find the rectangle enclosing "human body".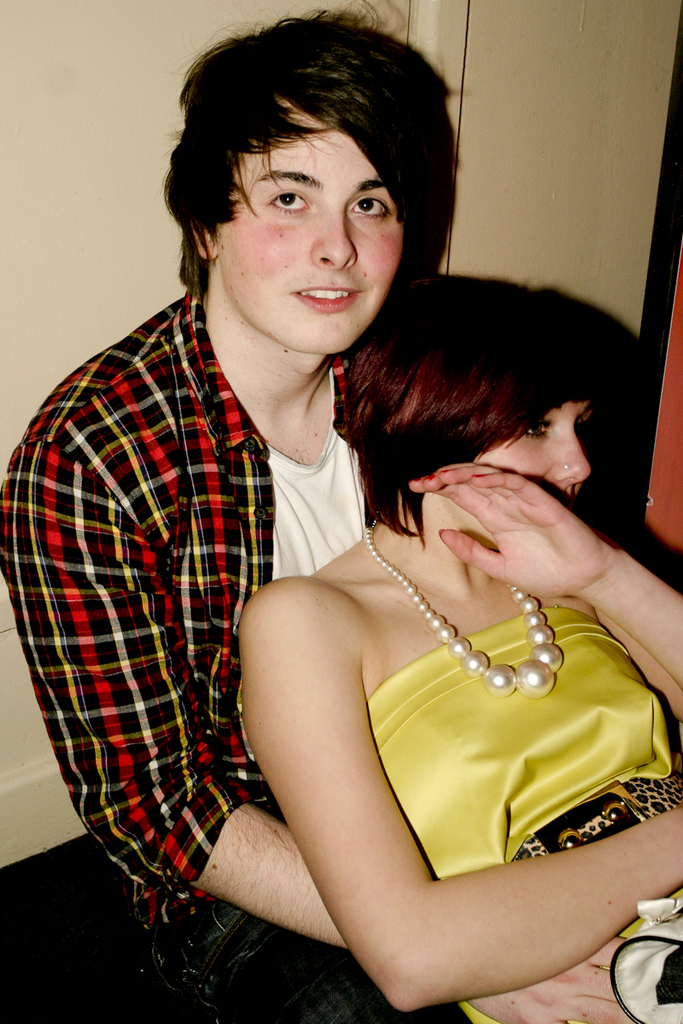
bbox=(0, 2, 465, 1023).
